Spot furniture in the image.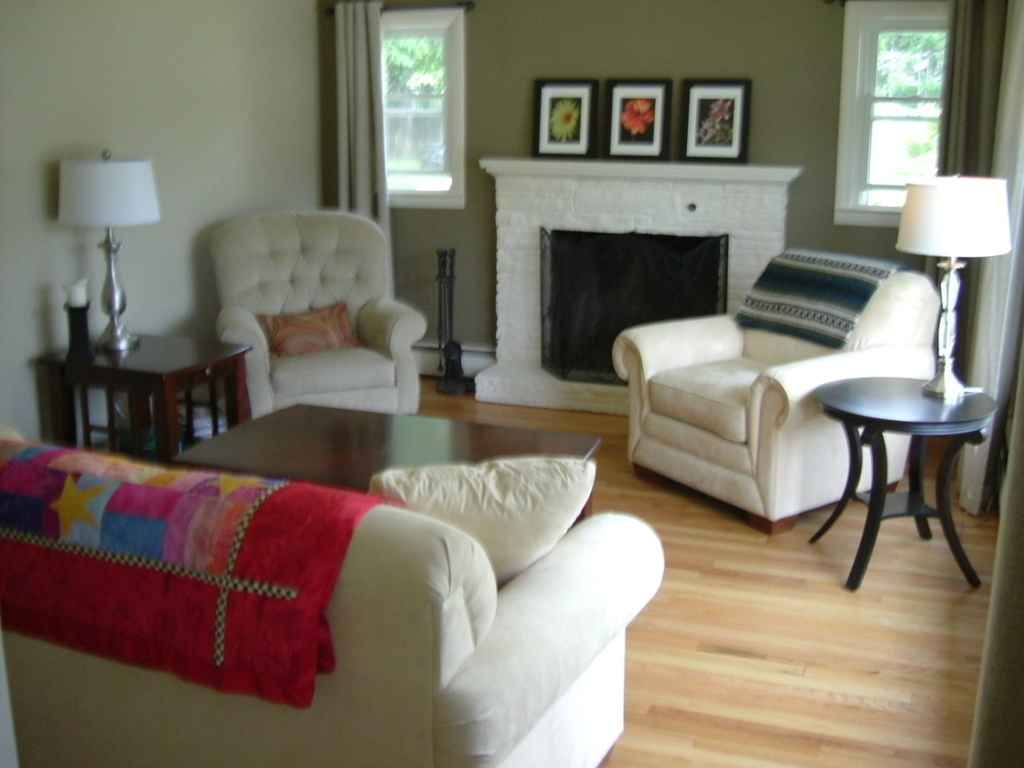
furniture found at rect(614, 248, 942, 536).
